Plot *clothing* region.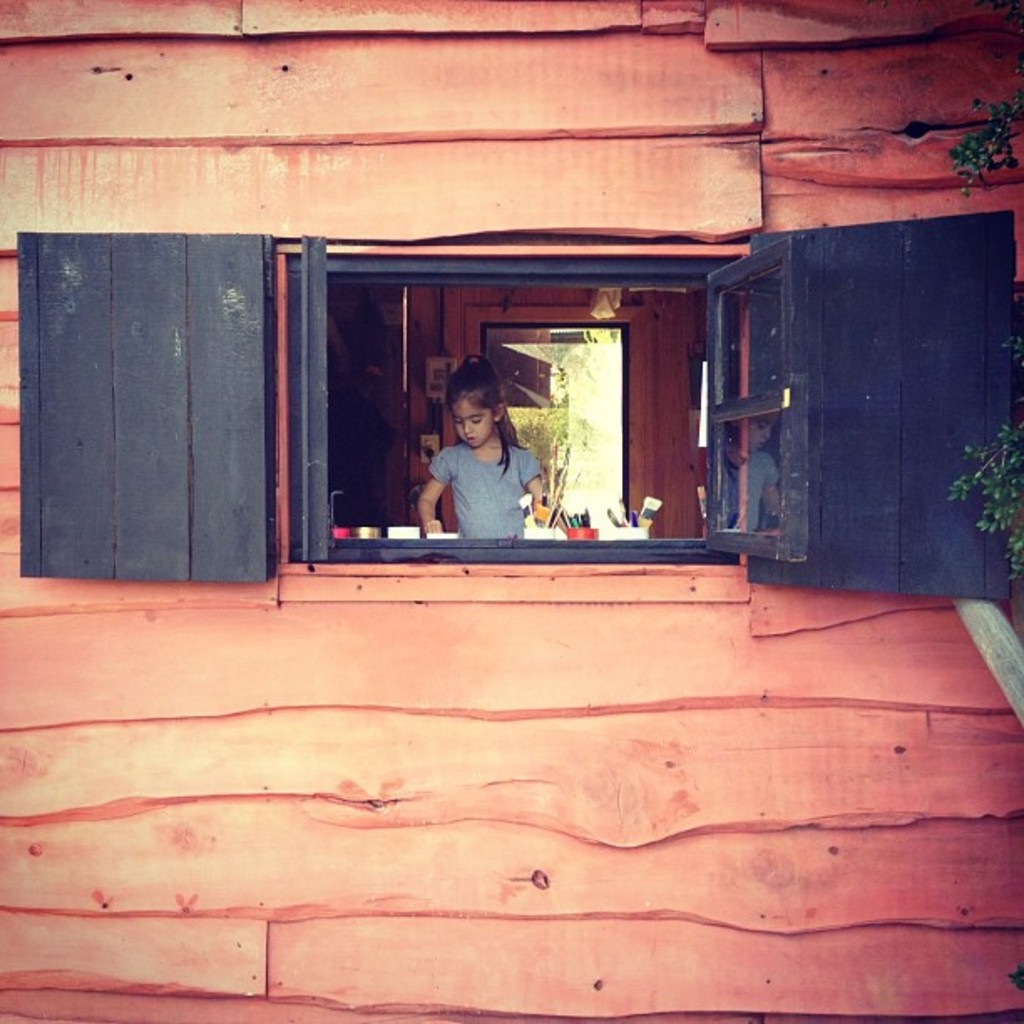
Plotted at (427,437,540,535).
